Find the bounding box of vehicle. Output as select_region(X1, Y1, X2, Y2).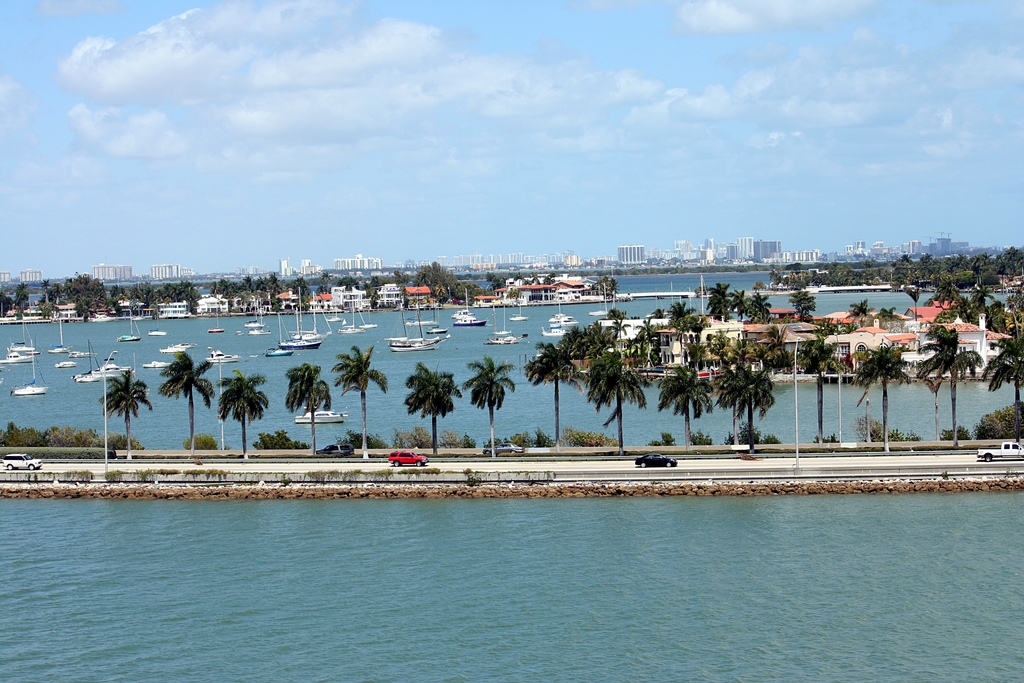
select_region(8, 454, 46, 472).
